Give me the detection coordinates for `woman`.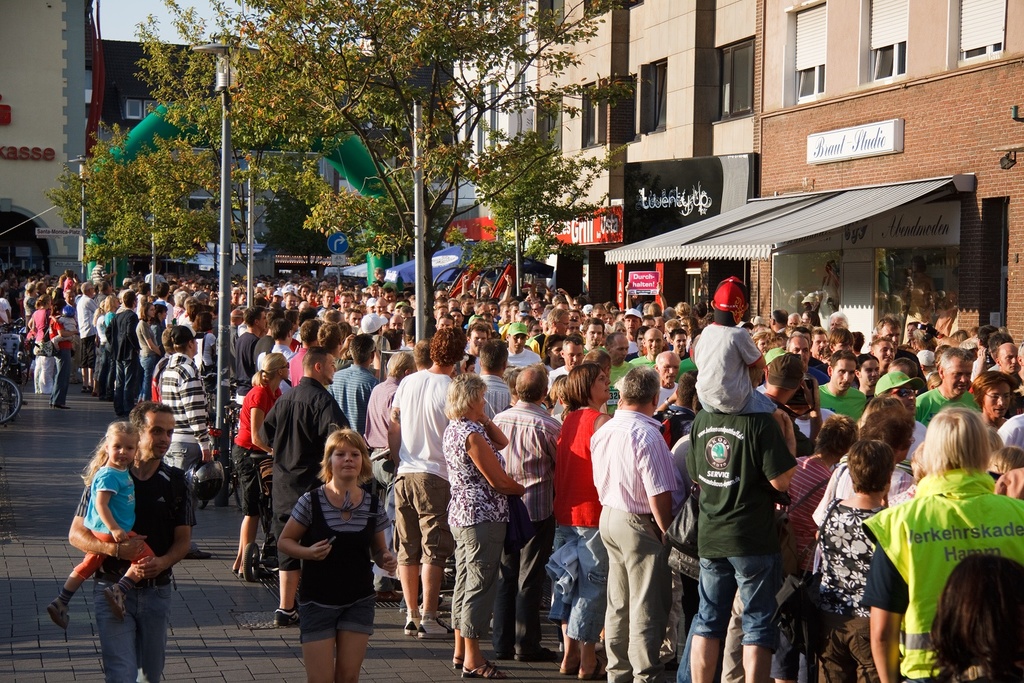
bbox=[261, 426, 385, 682].
